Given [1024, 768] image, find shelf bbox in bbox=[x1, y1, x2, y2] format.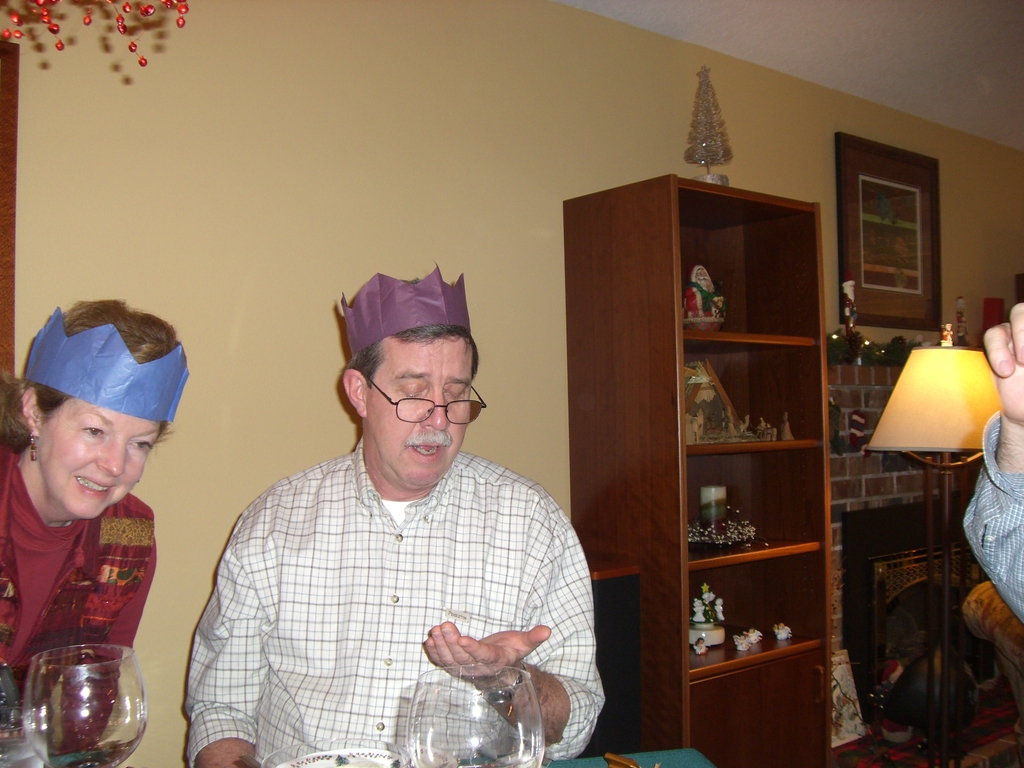
bbox=[676, 343, 815, 435].
